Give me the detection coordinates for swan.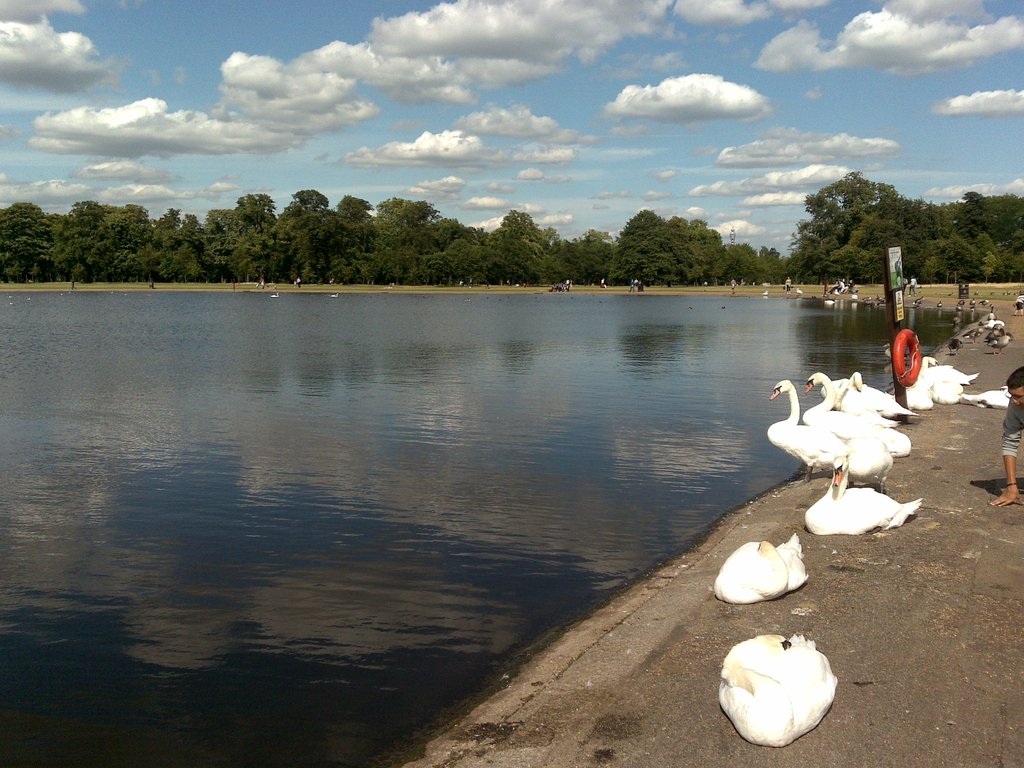
left=904, top=377, right=932, bottom=412.
